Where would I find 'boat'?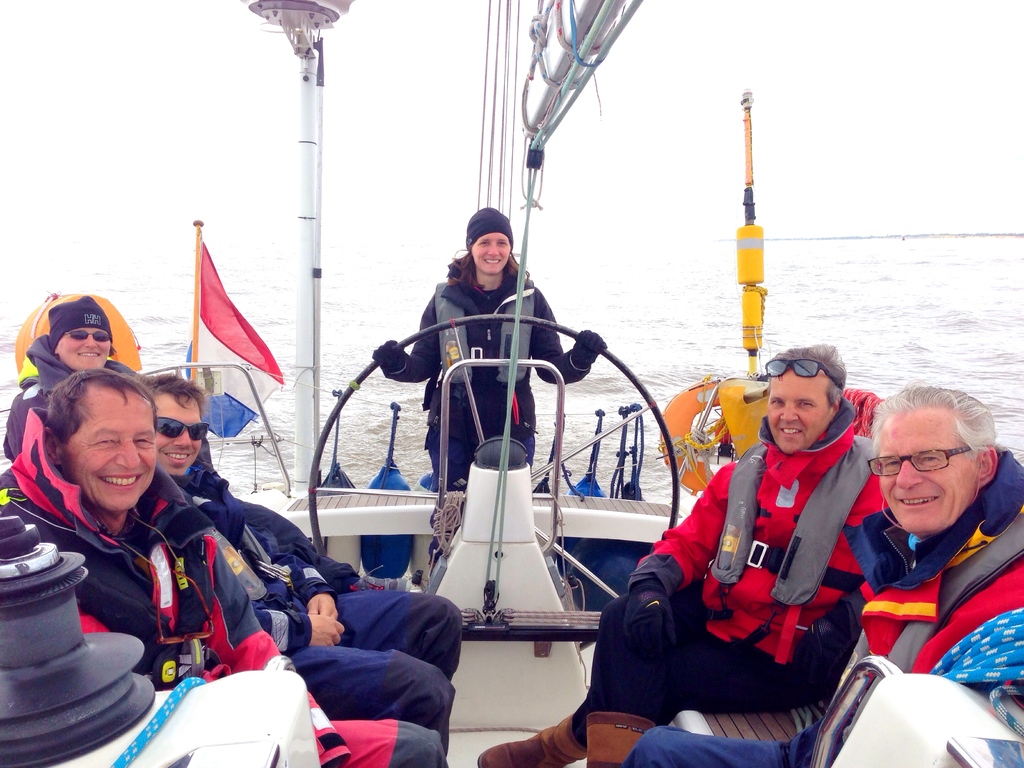
At bbox=[64, 124, 974, 767].
